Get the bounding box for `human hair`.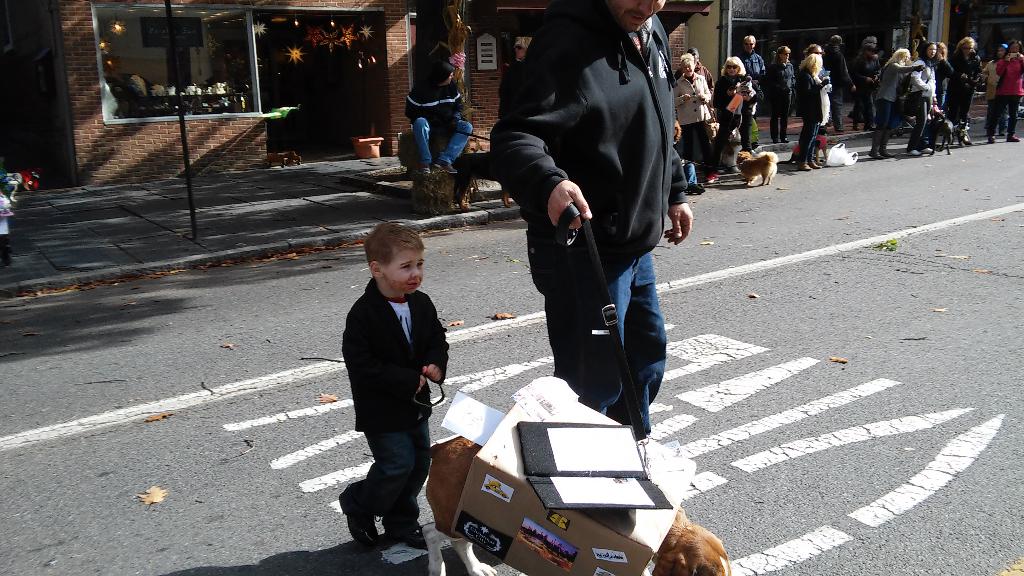
region(721, 54, 747, 79).
